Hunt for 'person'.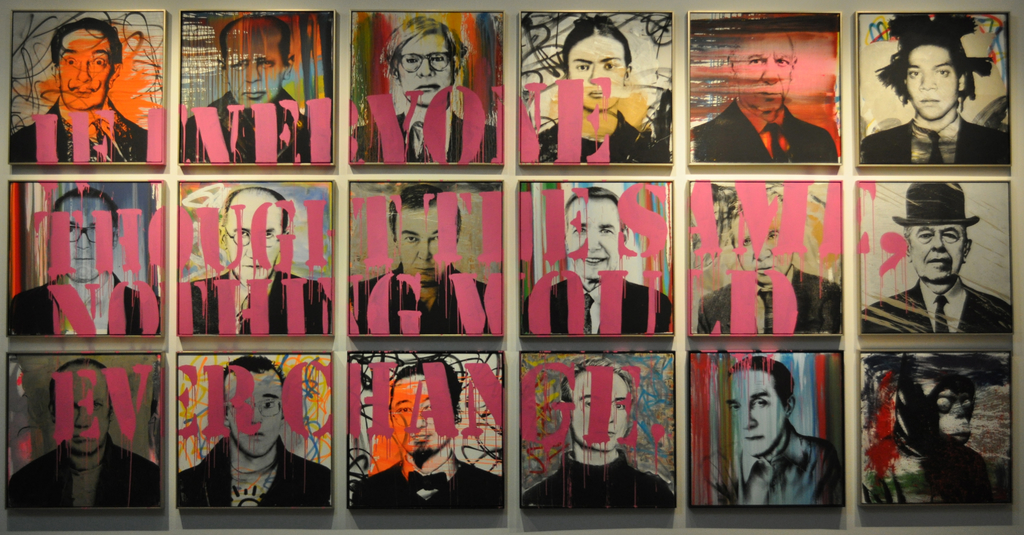
Hunted down at x1=700 y1=186 x2=840 y2=340.
